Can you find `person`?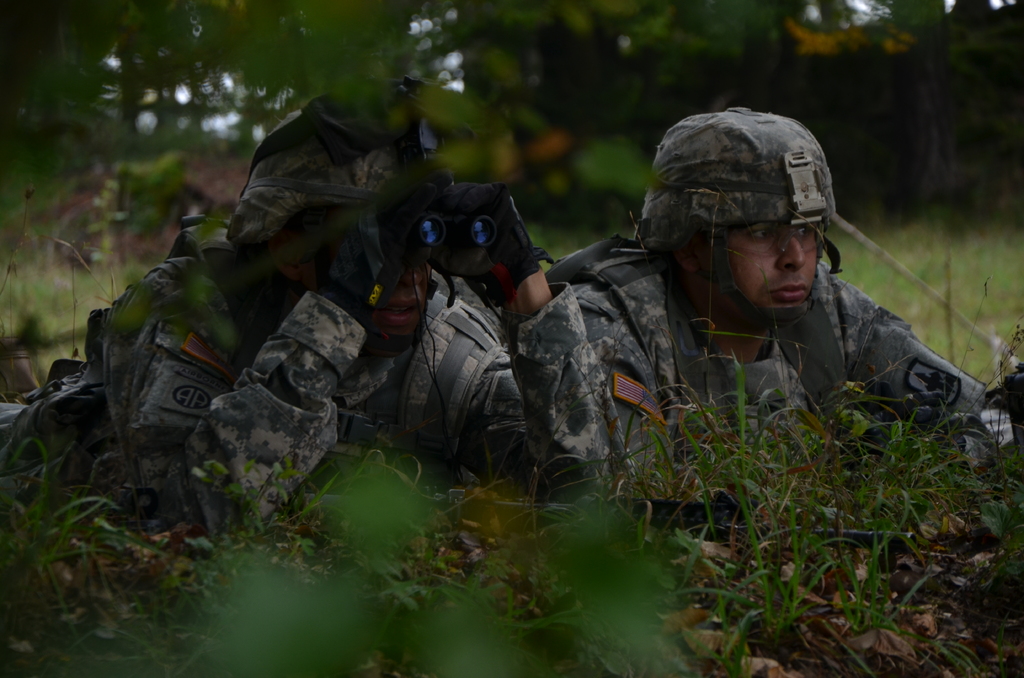
Yes, bounding box: bbox(0, 106, 636, 539).
